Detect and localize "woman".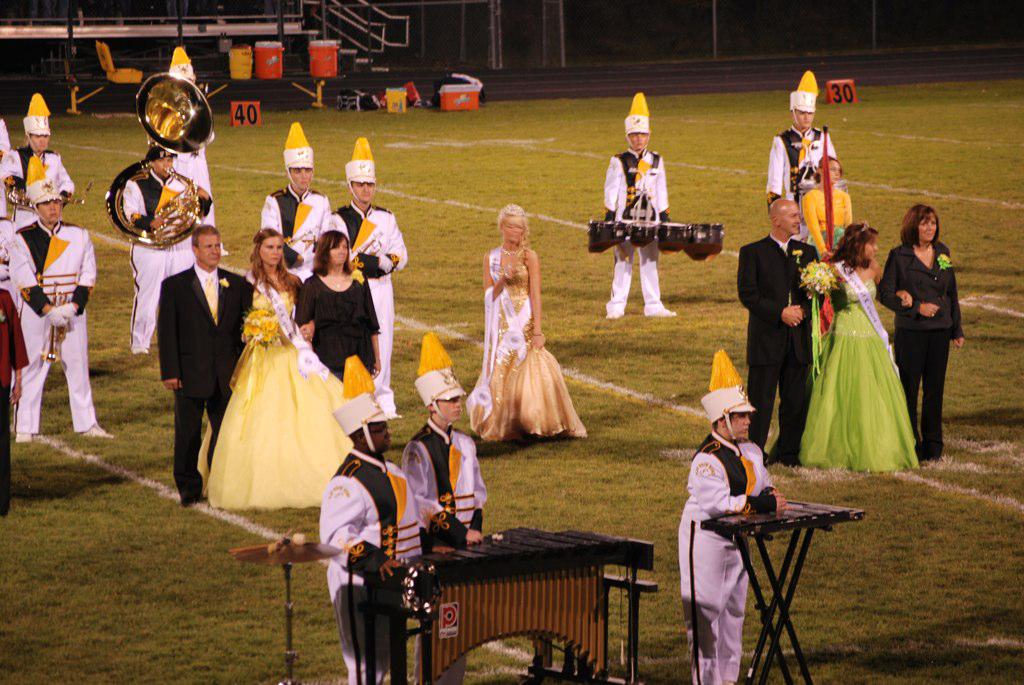
Localized at (891, 198, 972, 464).
